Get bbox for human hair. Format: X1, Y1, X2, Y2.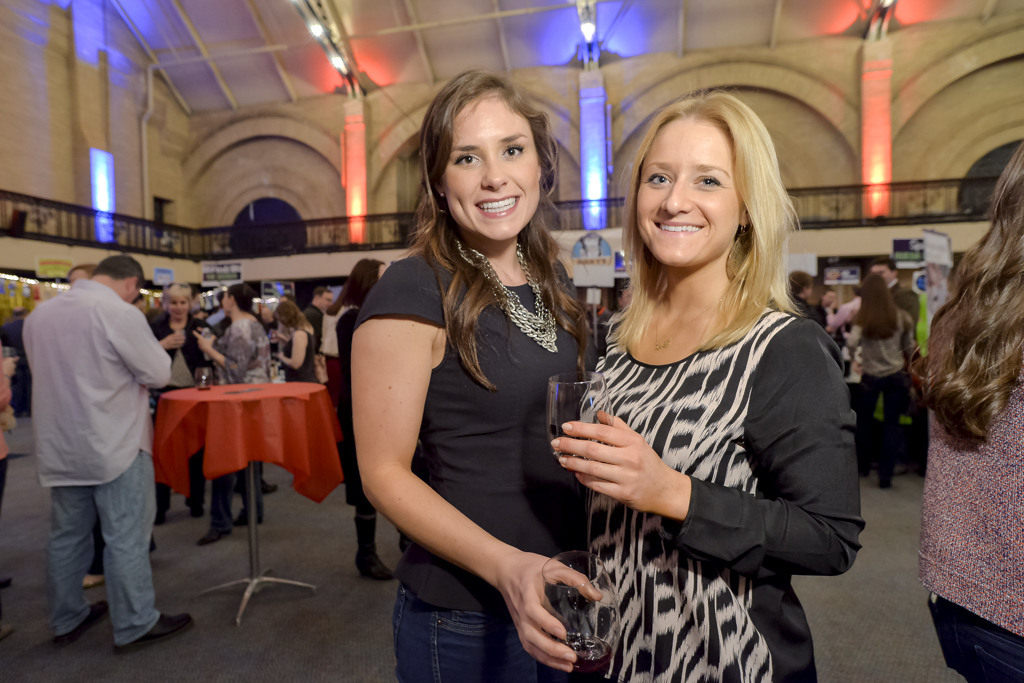
907, 136, 1023, 455.
